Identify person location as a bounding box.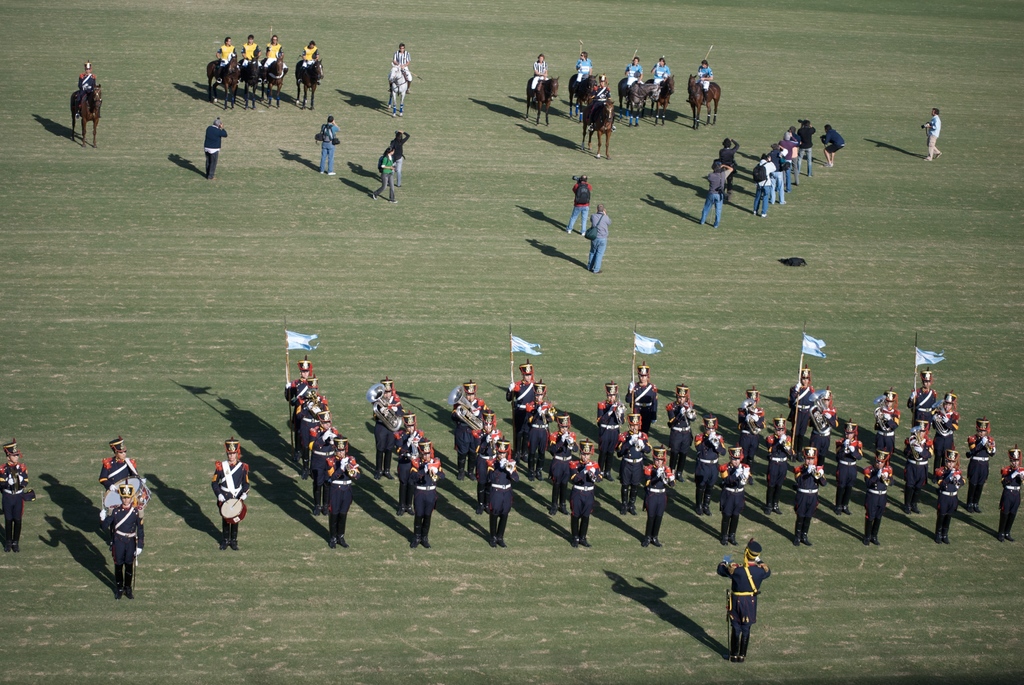
(x1=394, y1=409, x2=422, y2=510).
